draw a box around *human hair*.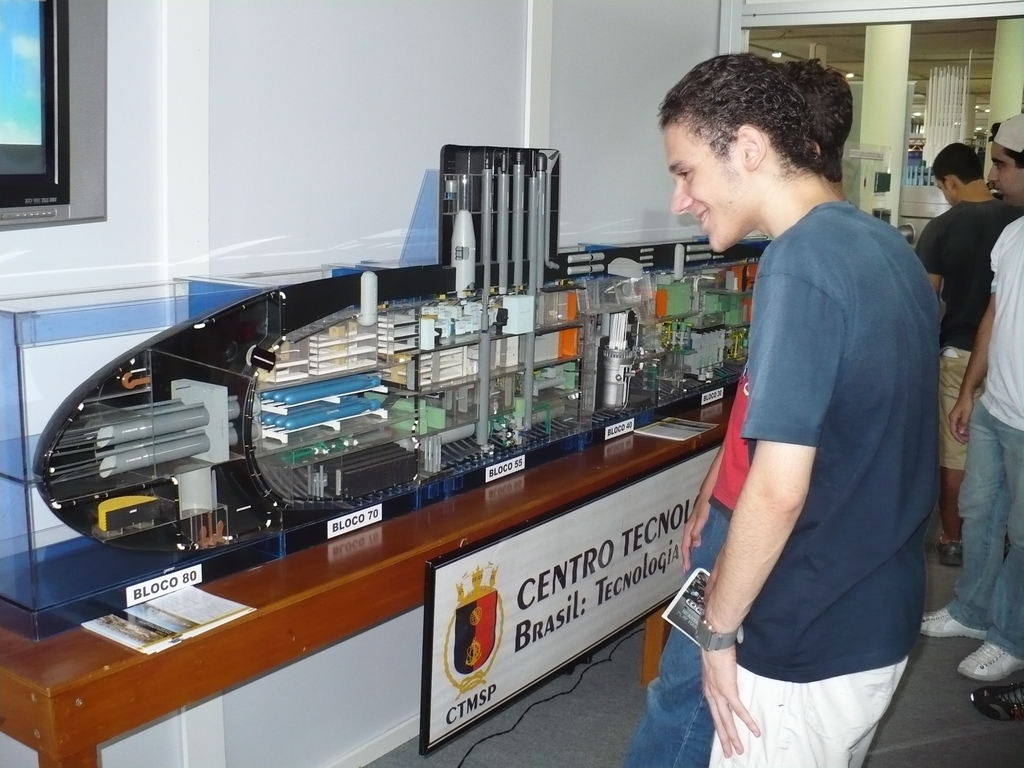
<region>1004, 148, 1023, 169</region>.
